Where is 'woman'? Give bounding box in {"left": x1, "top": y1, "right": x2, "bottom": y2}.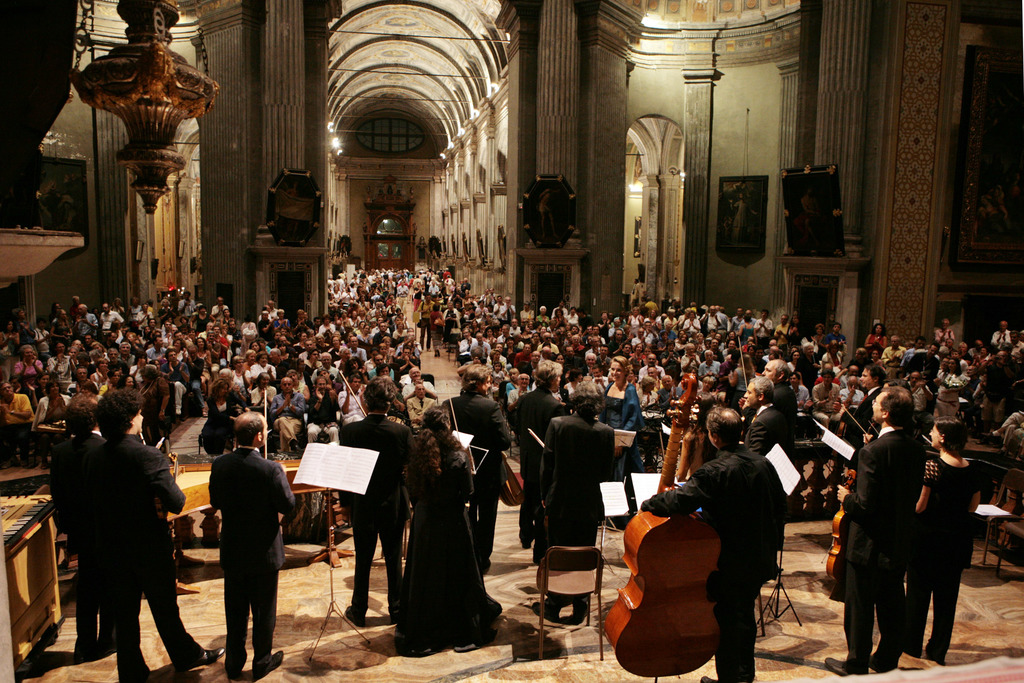
{"left": 279, "top": 345, "right": 295, "bottom": 359}.
